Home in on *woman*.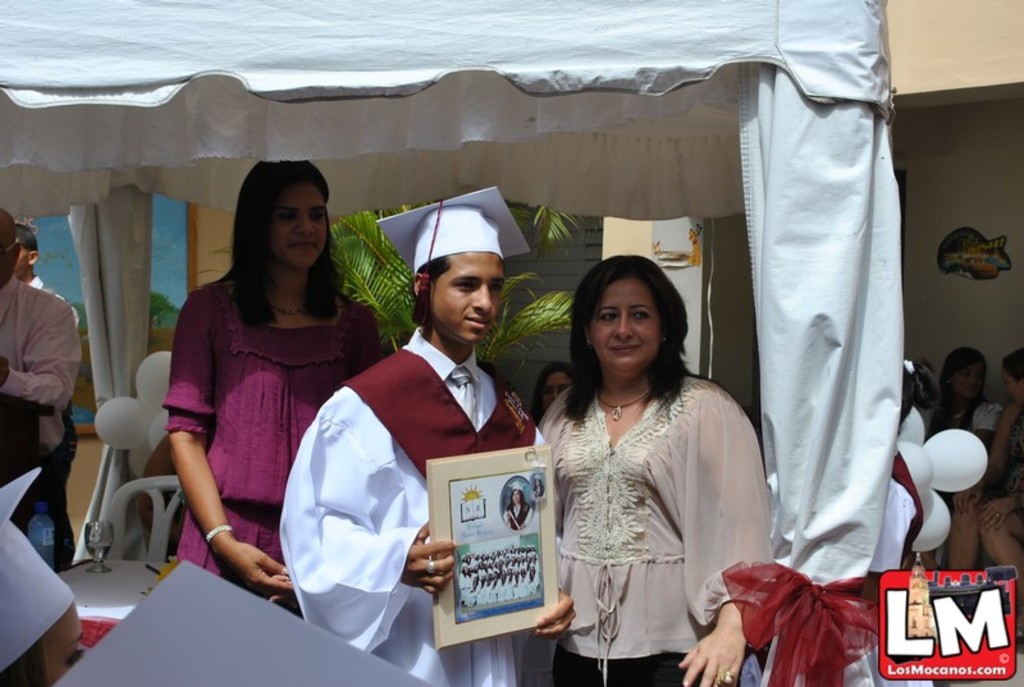
Homed in at left=530, top=361, right=573, bottom=429.
